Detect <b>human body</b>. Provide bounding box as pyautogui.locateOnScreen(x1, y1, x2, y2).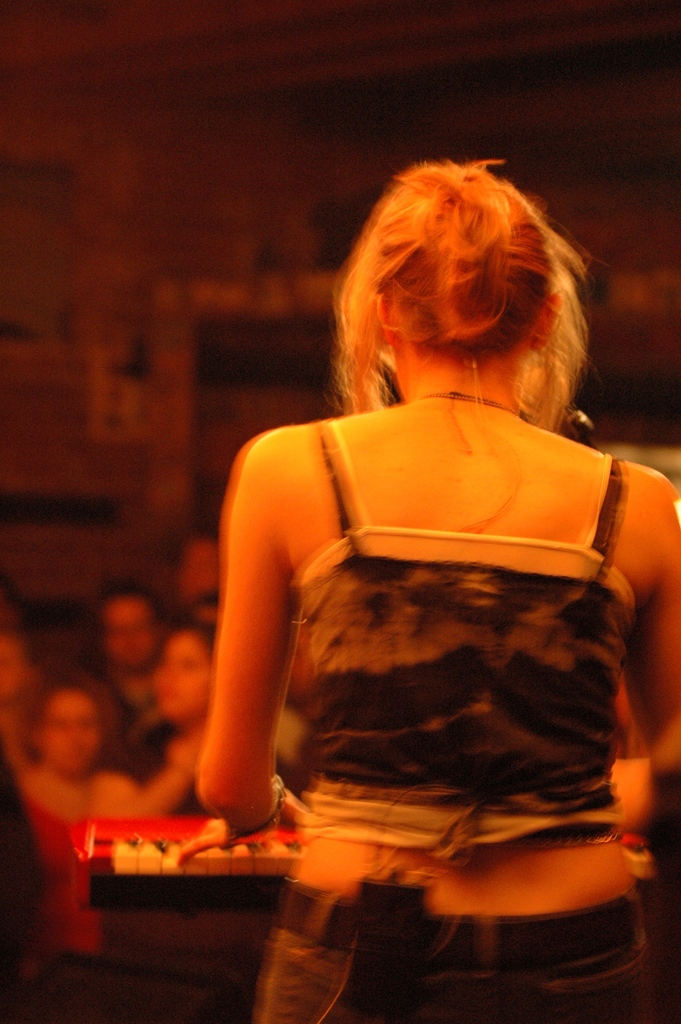
pyautogui.locateOnScreen(124, 269, 668, 970).
